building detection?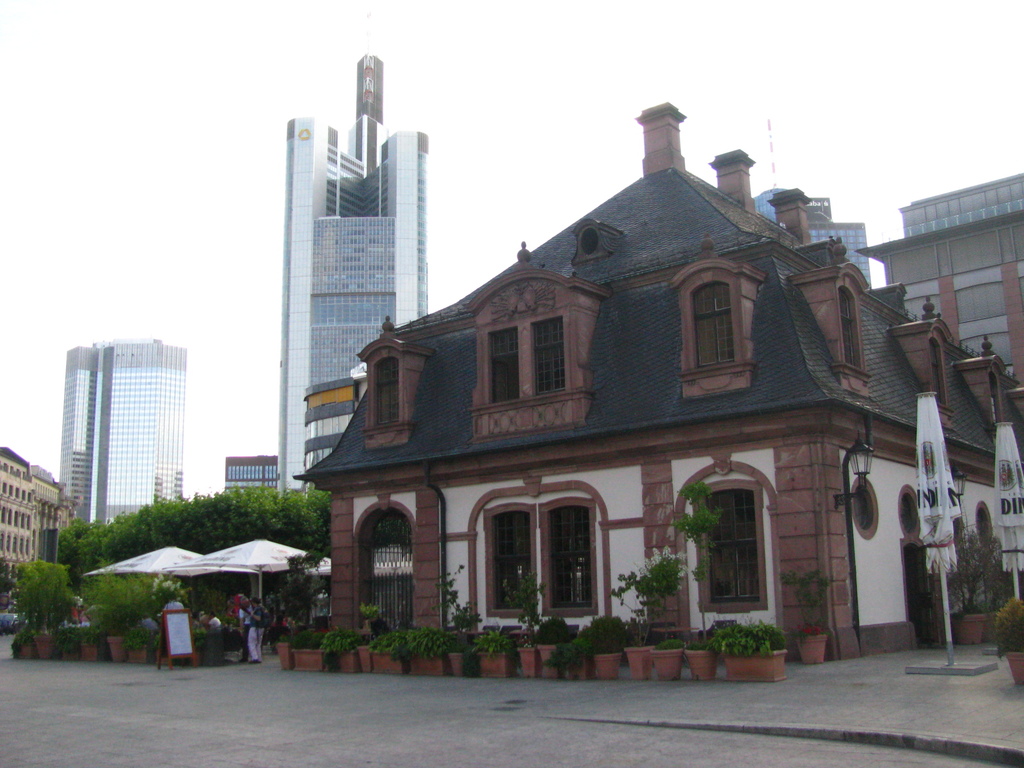
locate(221, 458, 285, 497)
